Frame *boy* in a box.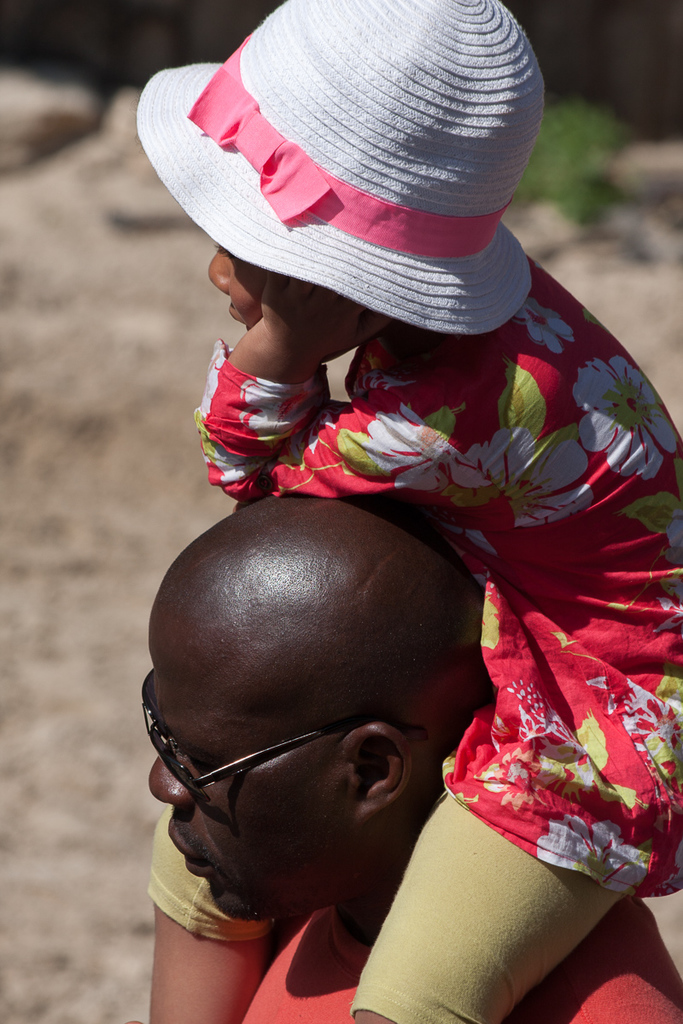
133/0/682/1023.
